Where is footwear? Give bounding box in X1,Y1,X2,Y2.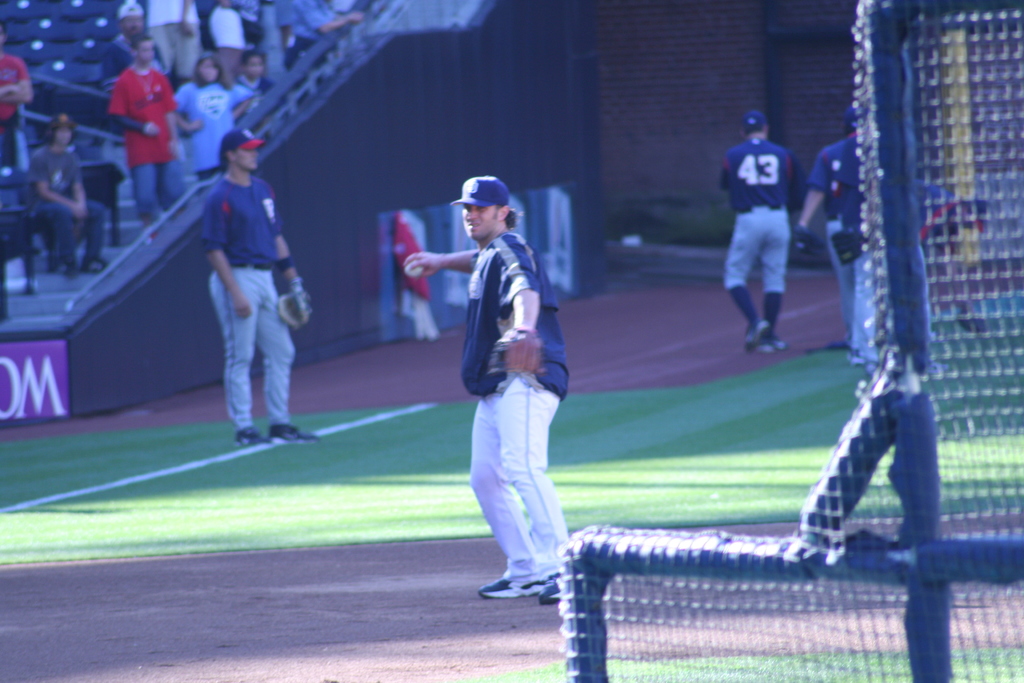
269,418,319,448.
